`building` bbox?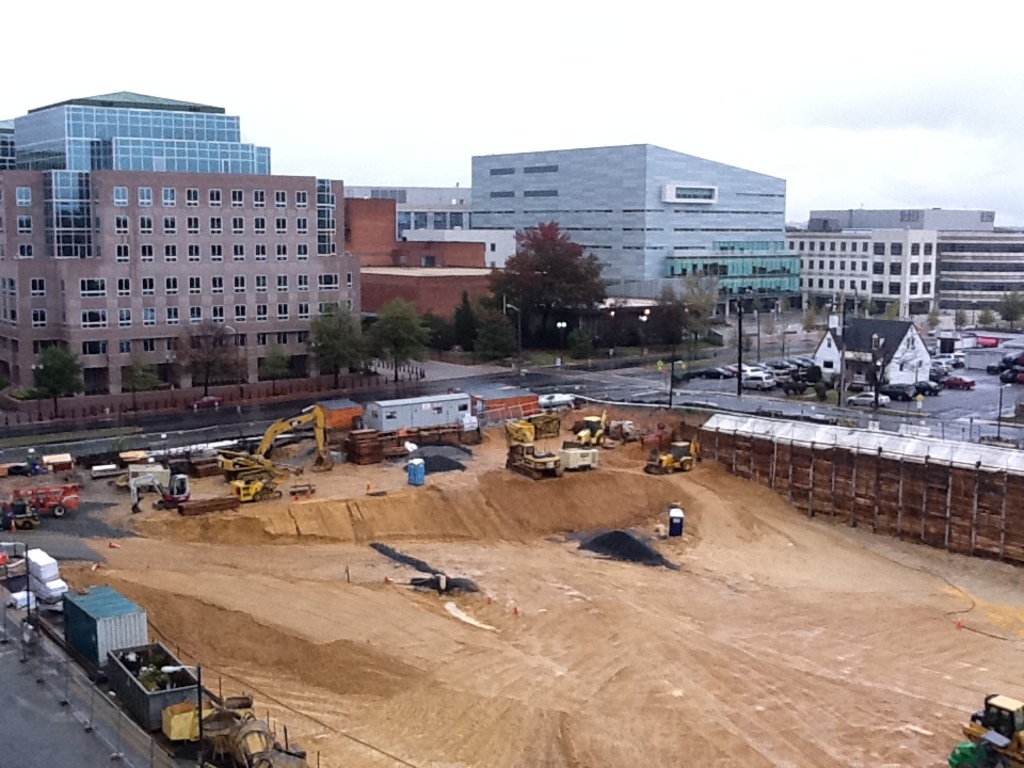
bbox=(0, 89, 361, 397)
